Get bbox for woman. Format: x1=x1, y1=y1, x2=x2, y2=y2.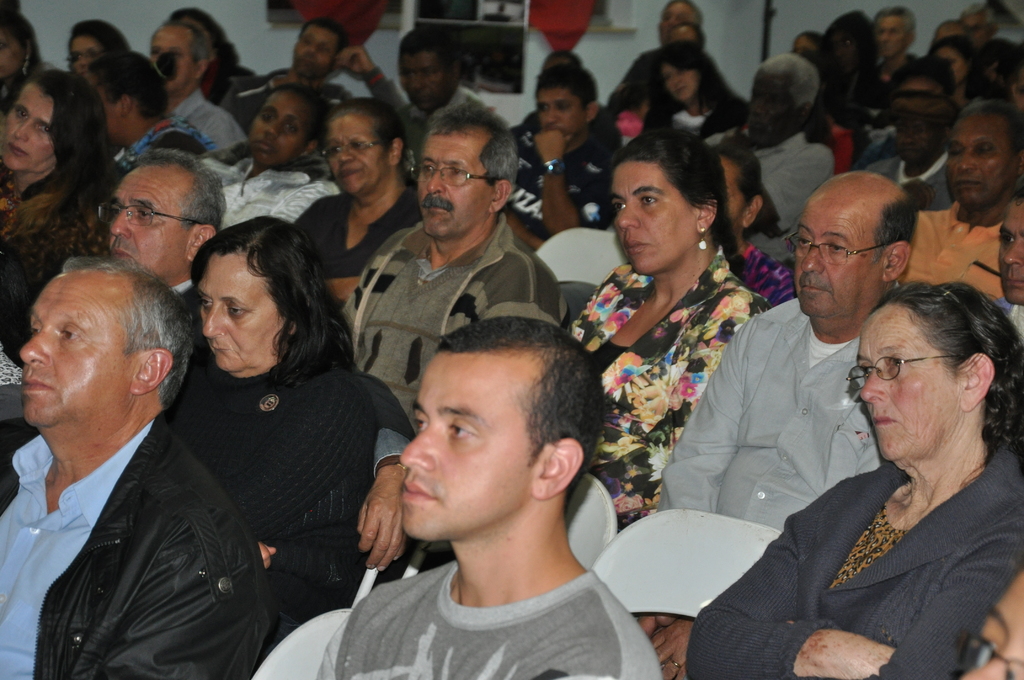
x1=0, y1=60, x2=125, y2=366.
